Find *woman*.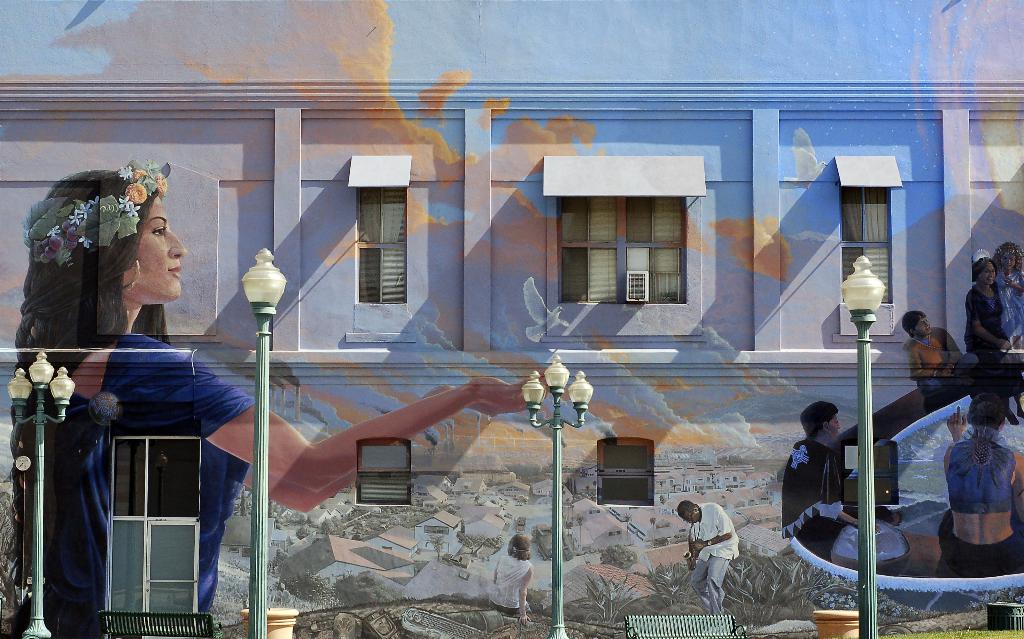
961/259/1018/427.
